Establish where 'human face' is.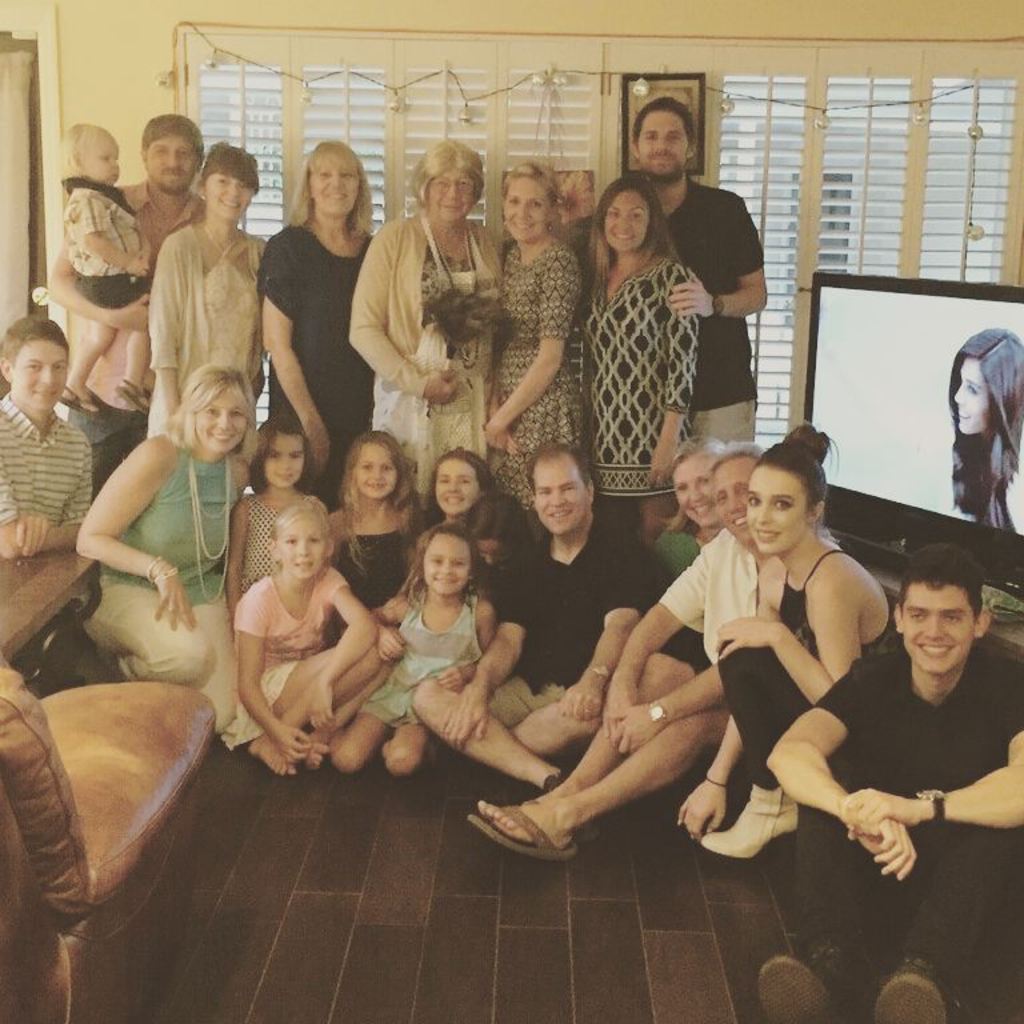
Established at [953,353,996,440].
